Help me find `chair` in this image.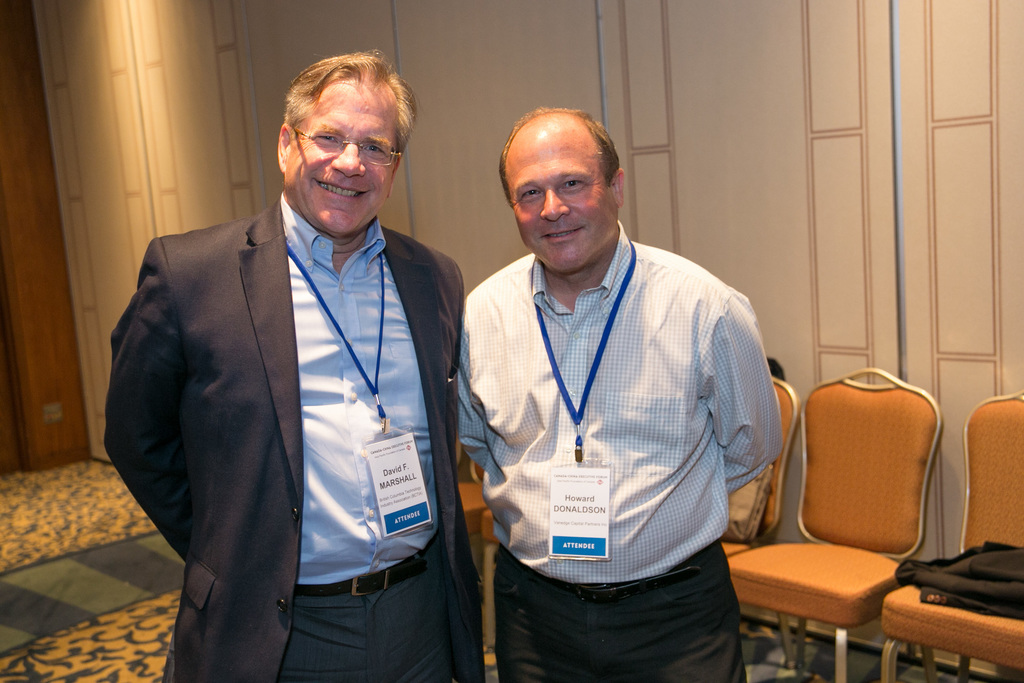
Found it: box=[758, 388, 959, 671].
